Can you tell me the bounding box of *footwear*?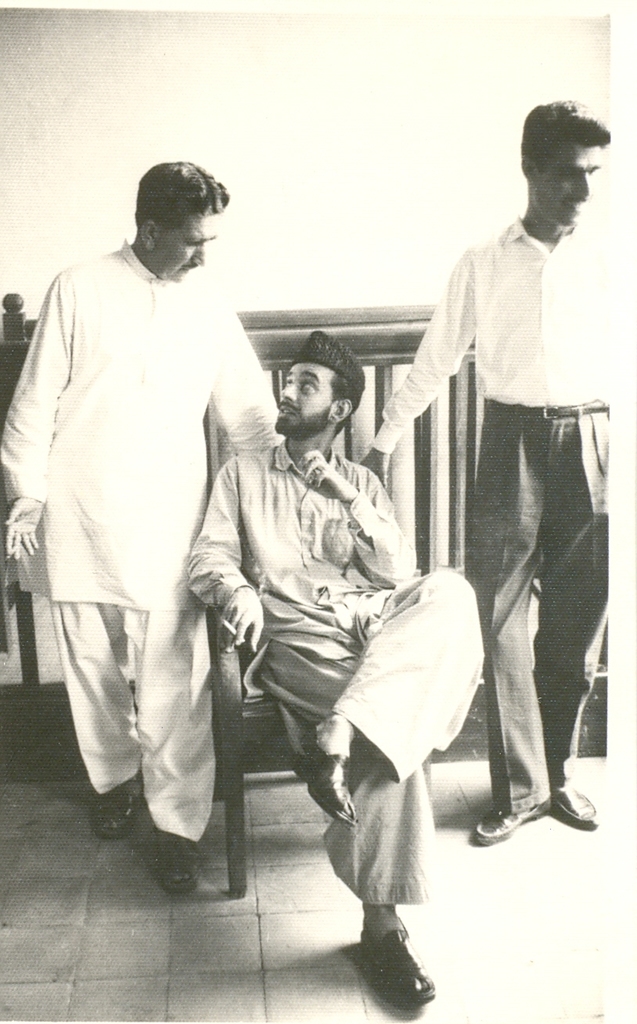
Rect(552, 782, 592, 830).
